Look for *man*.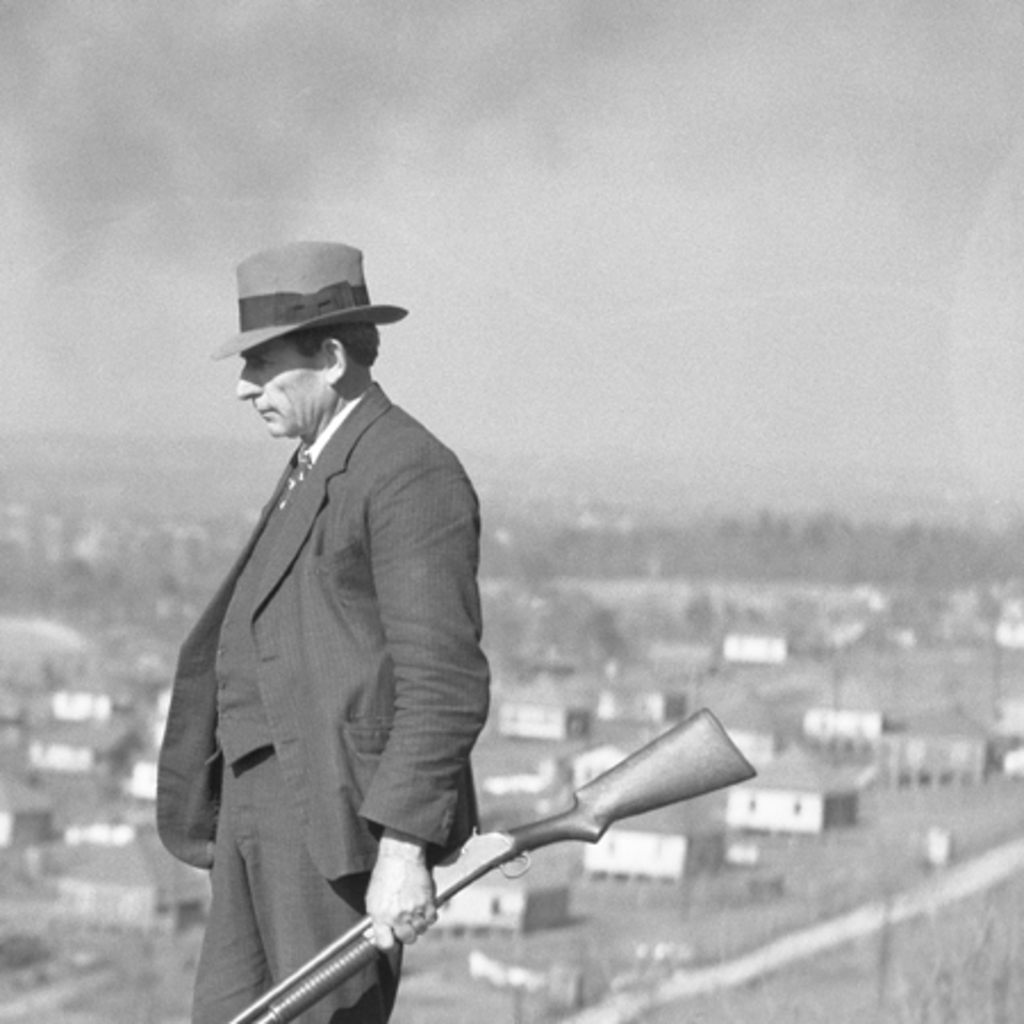
Found: bbox=[162, 198, 633, 1015].
